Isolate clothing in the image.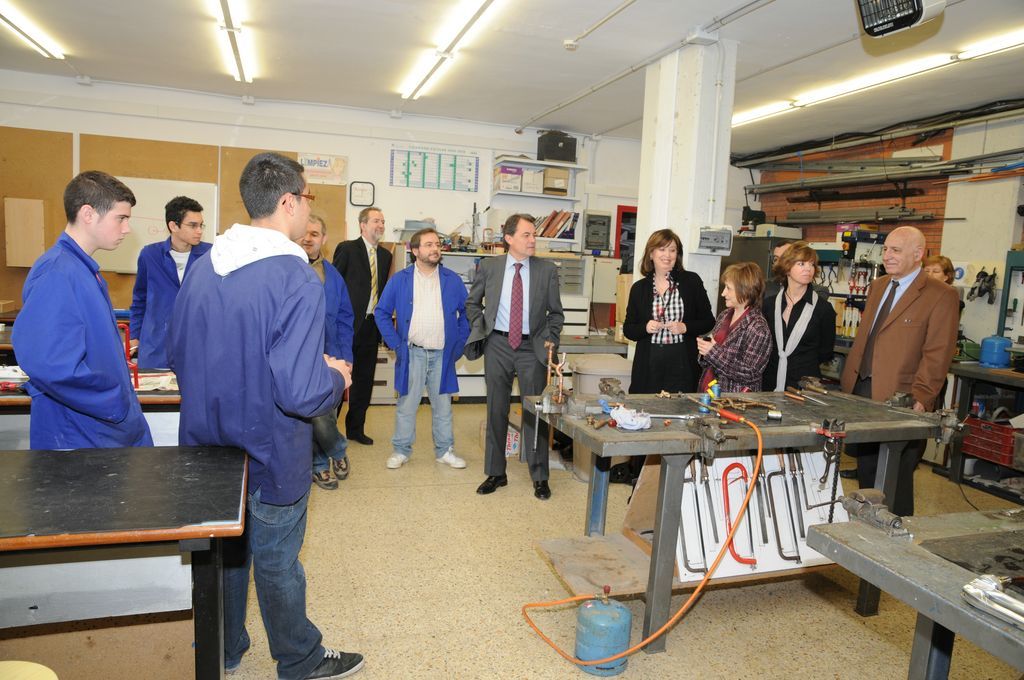
Isolated region: rect(169, 218, 348, 679).
